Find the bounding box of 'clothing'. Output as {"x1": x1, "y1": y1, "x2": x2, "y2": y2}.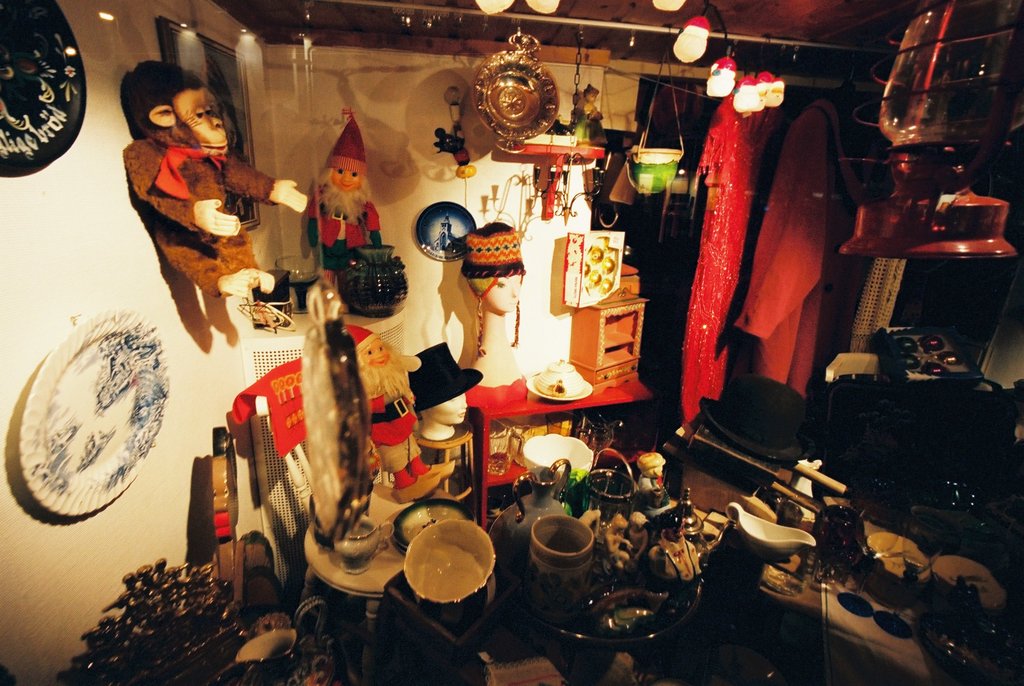
{"x1": 369, "y1": 393, "x2": 424, "y2": 482}.
